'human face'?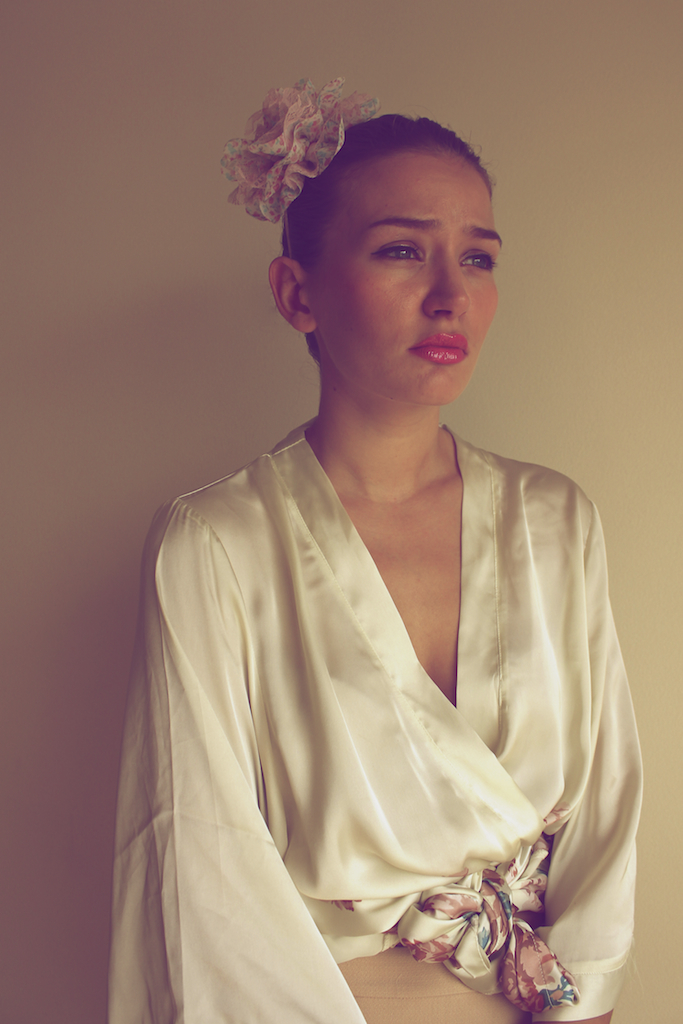
(298,126,514,415)
